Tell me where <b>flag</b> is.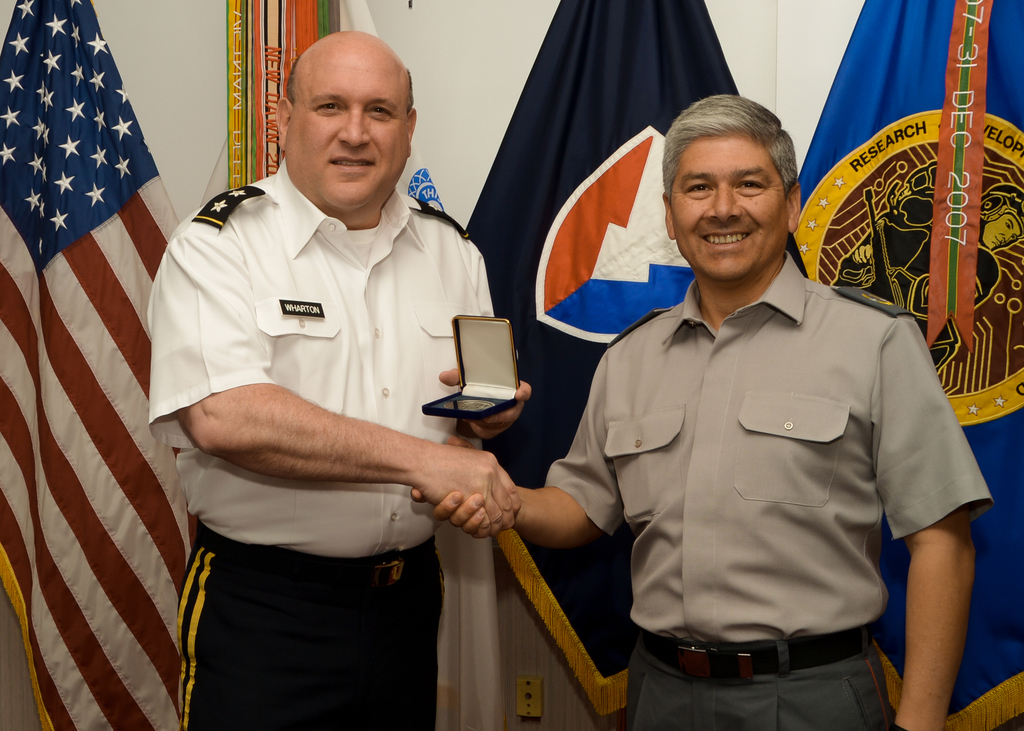
<b>flag</b> is at (792,0,1023,730).
